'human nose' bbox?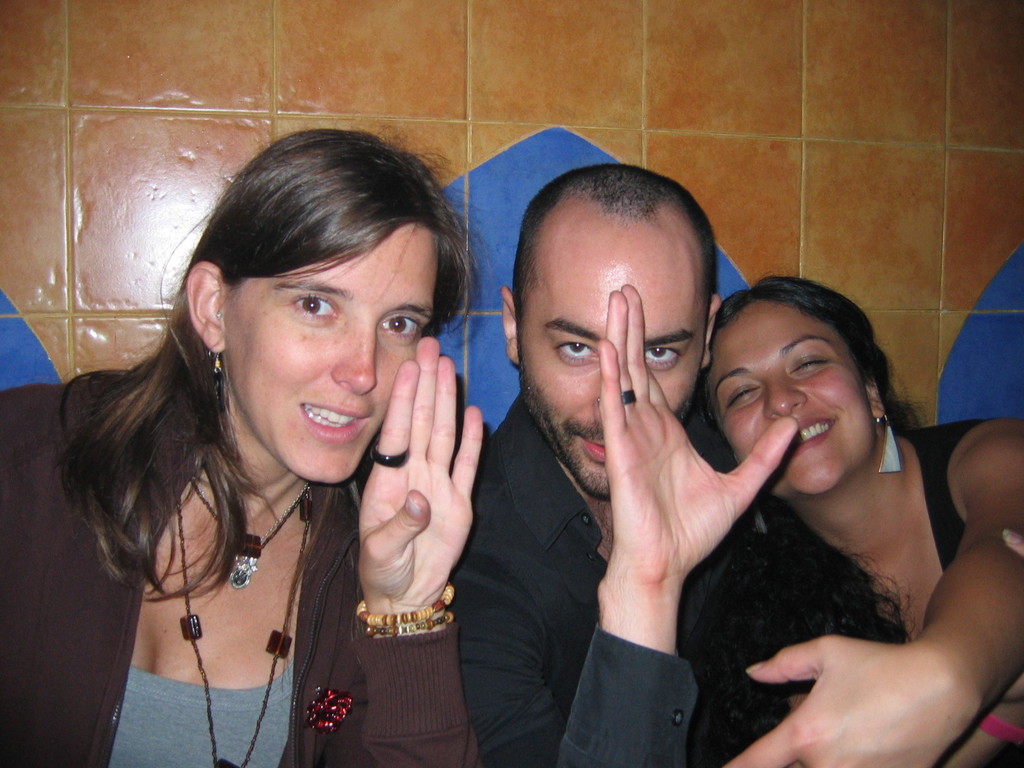
{"left": 762, "top": 380, "right": 809, "bottom": 422}
